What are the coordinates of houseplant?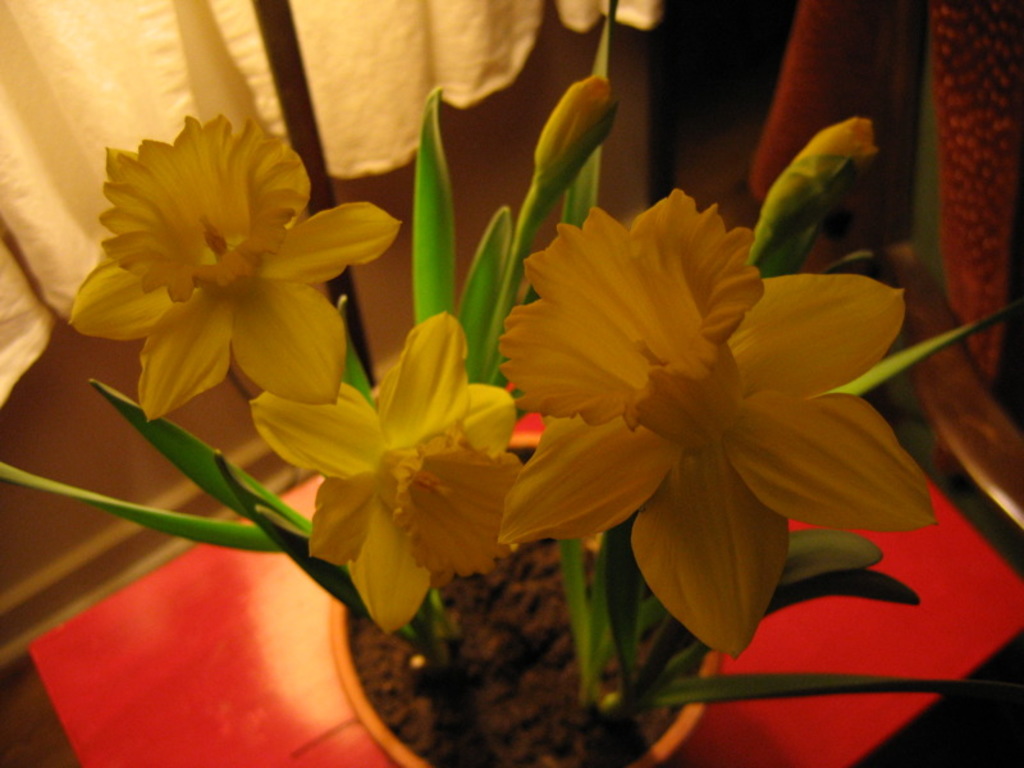
left=0, top=0, right=1023, bottom=767.
